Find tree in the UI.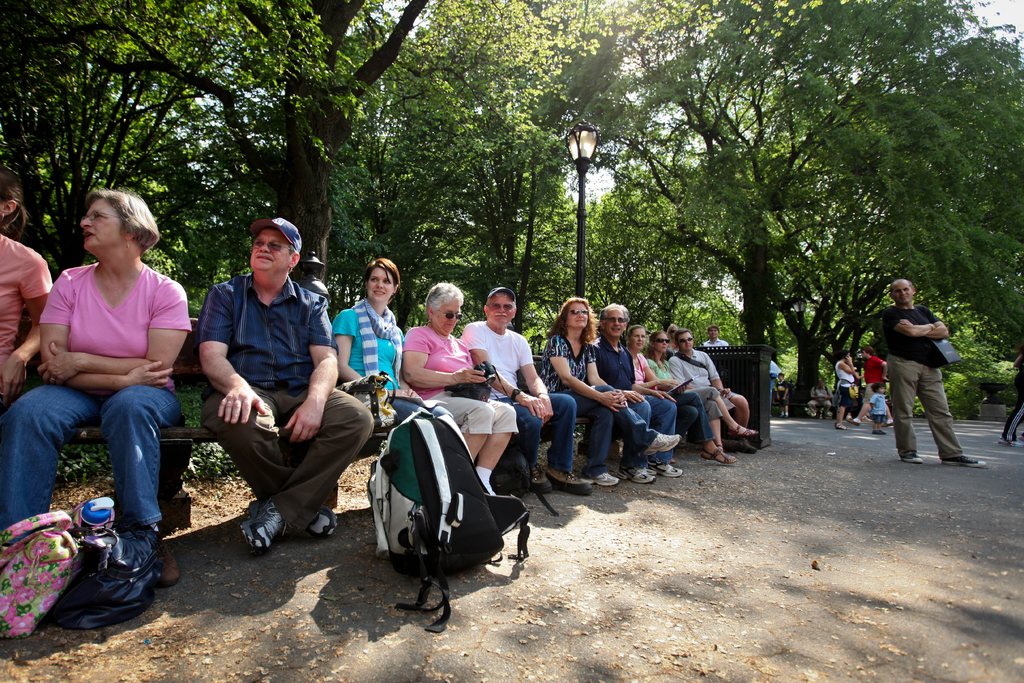
UI element at (x1=0, y1=0, x2=430, y2=283).
